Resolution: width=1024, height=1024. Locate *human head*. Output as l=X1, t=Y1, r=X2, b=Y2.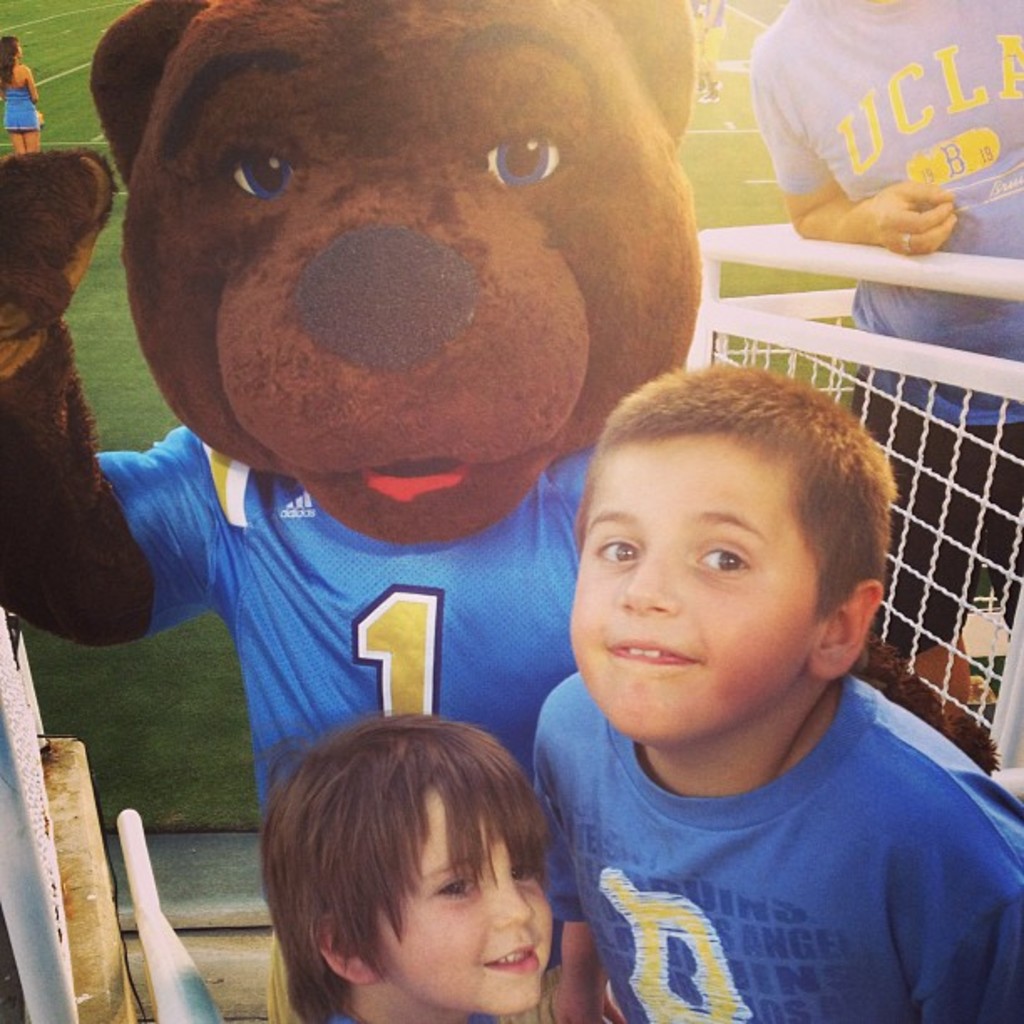
l=0, t=35, r=22, b=59.
